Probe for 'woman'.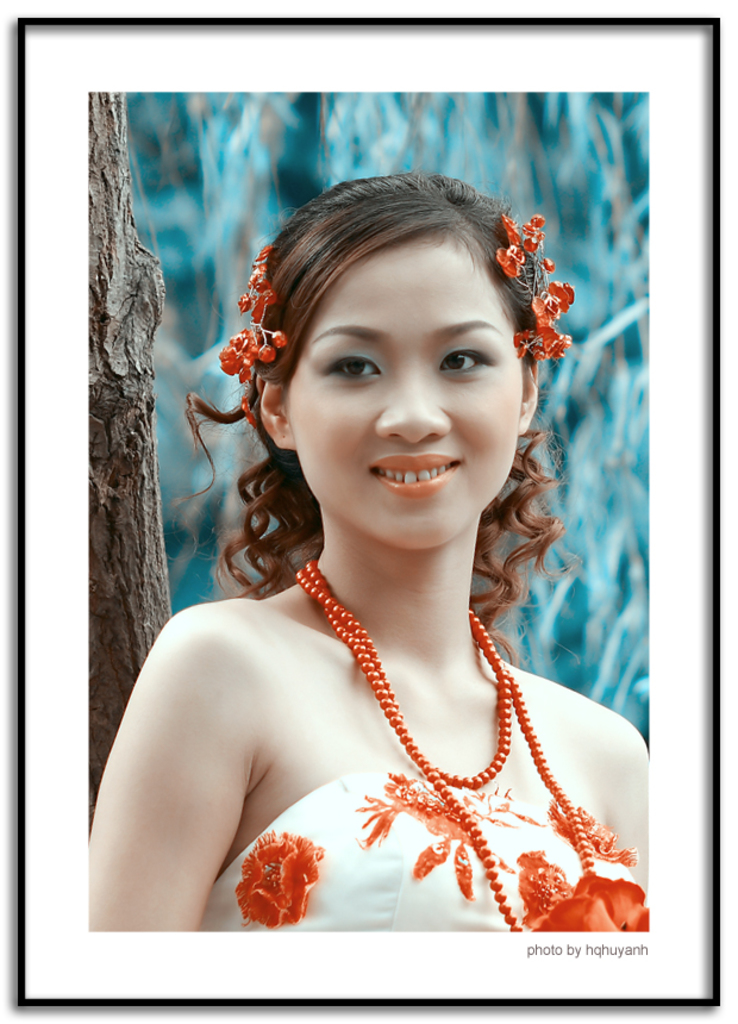
Probe result: (left=409, top=155, right=678, bottom=974).
